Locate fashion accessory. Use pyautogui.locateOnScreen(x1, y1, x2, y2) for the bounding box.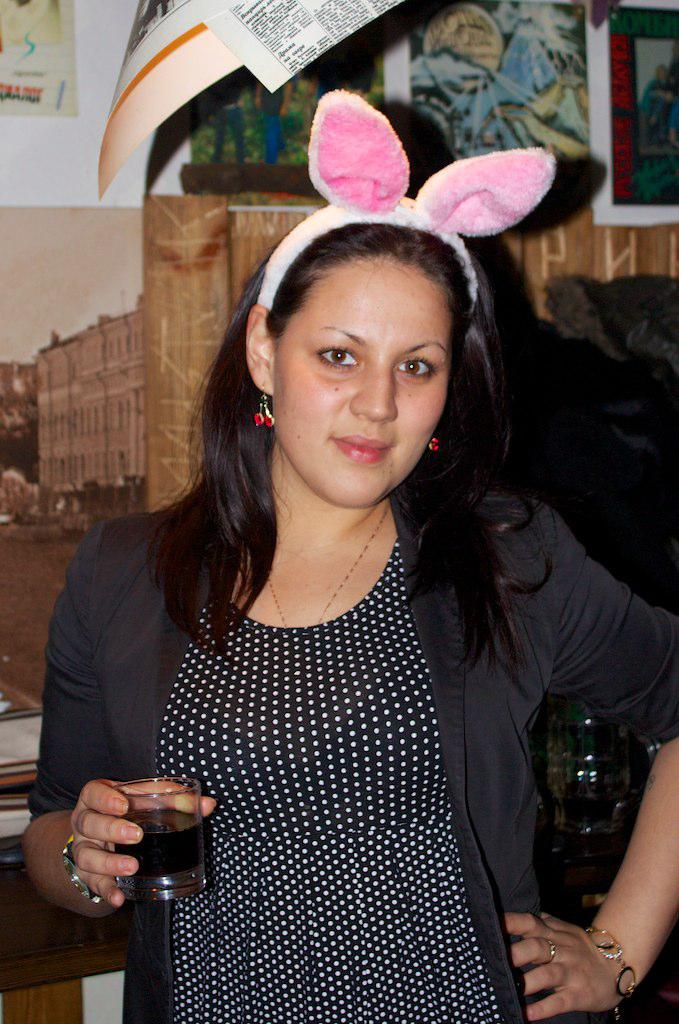
pyautogui.locateOnScreen(246, 383, 276, 430).
